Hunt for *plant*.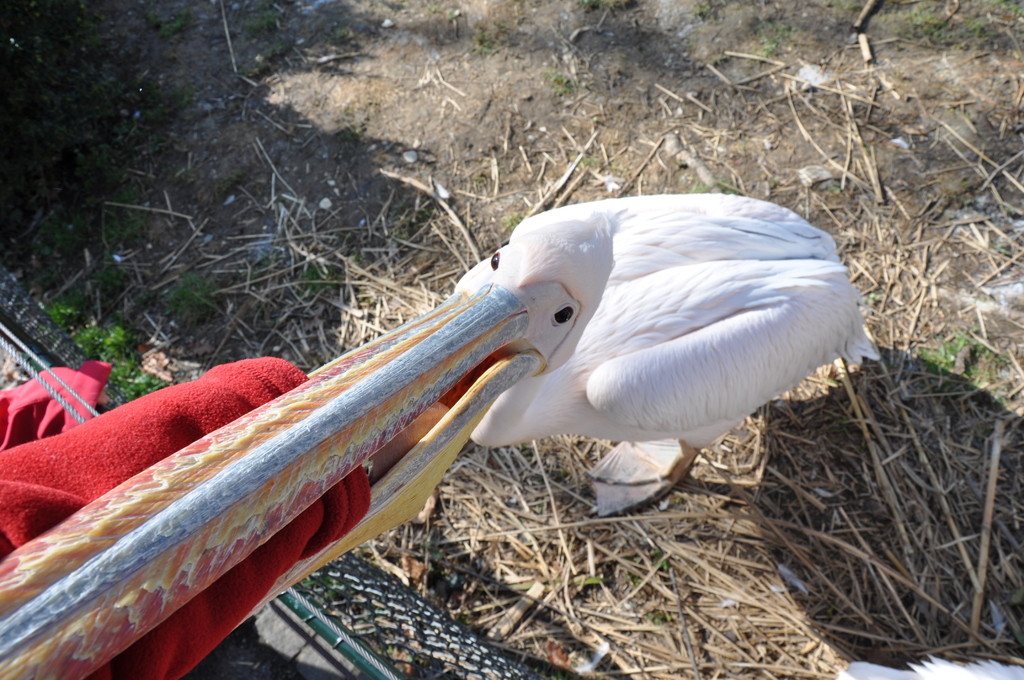
Hunted down at {"x1": 109, "y1": 355, "x2": 164, "y2": 395}.
